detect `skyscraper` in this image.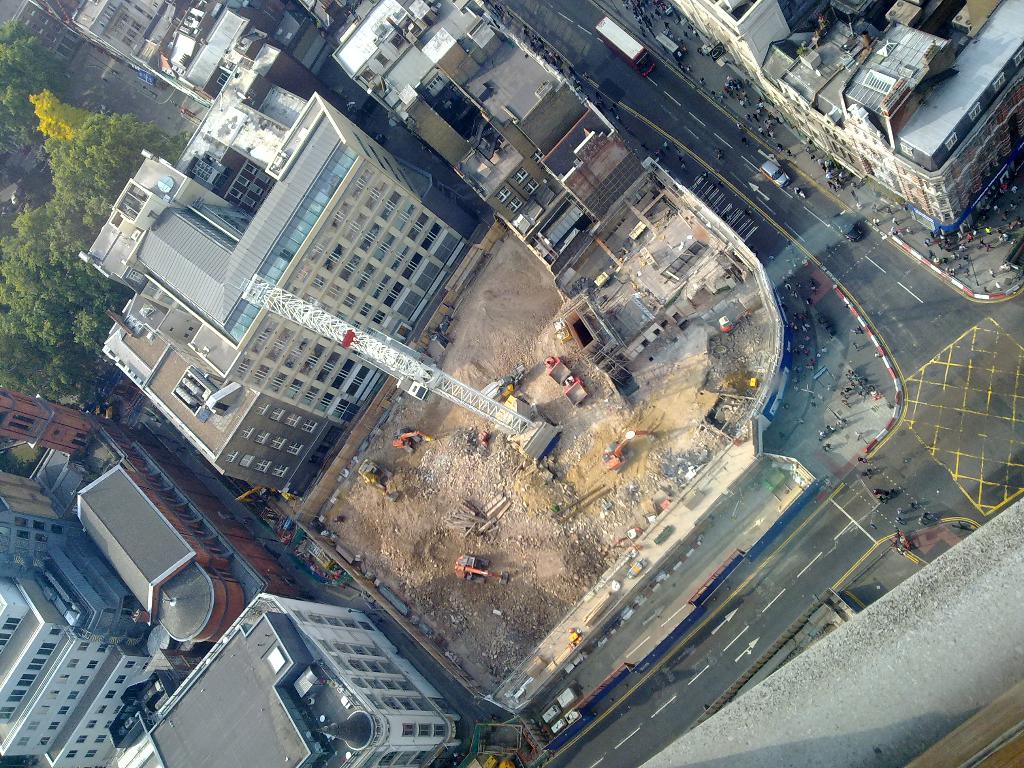
Detection: detection(147, 588, 479, 767).
